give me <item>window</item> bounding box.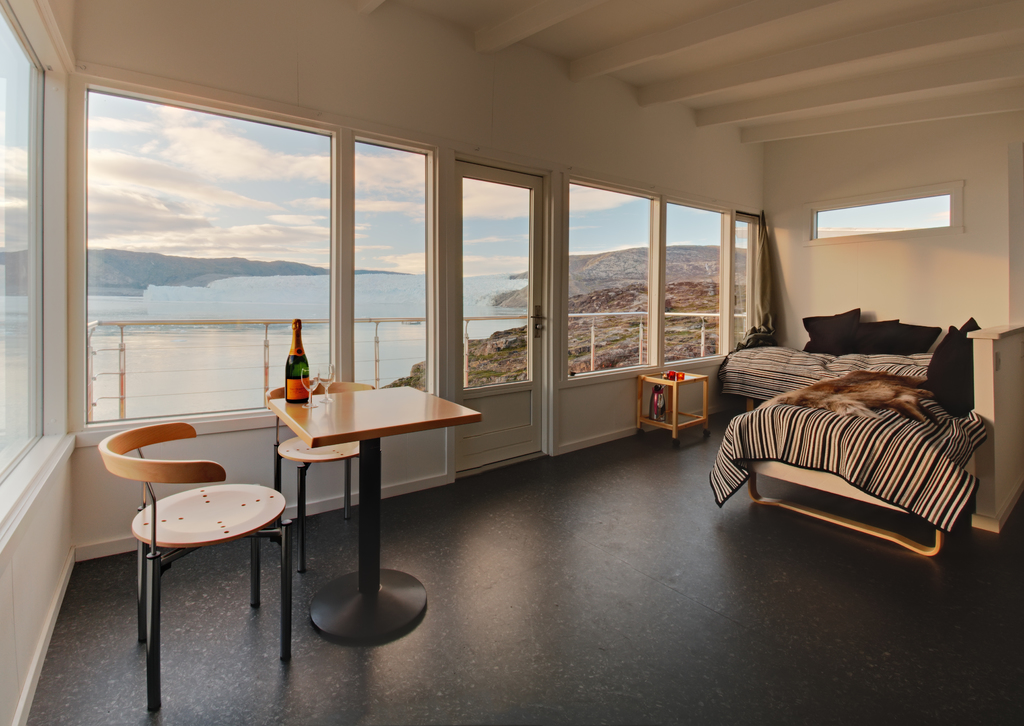
458/154/550/398.
